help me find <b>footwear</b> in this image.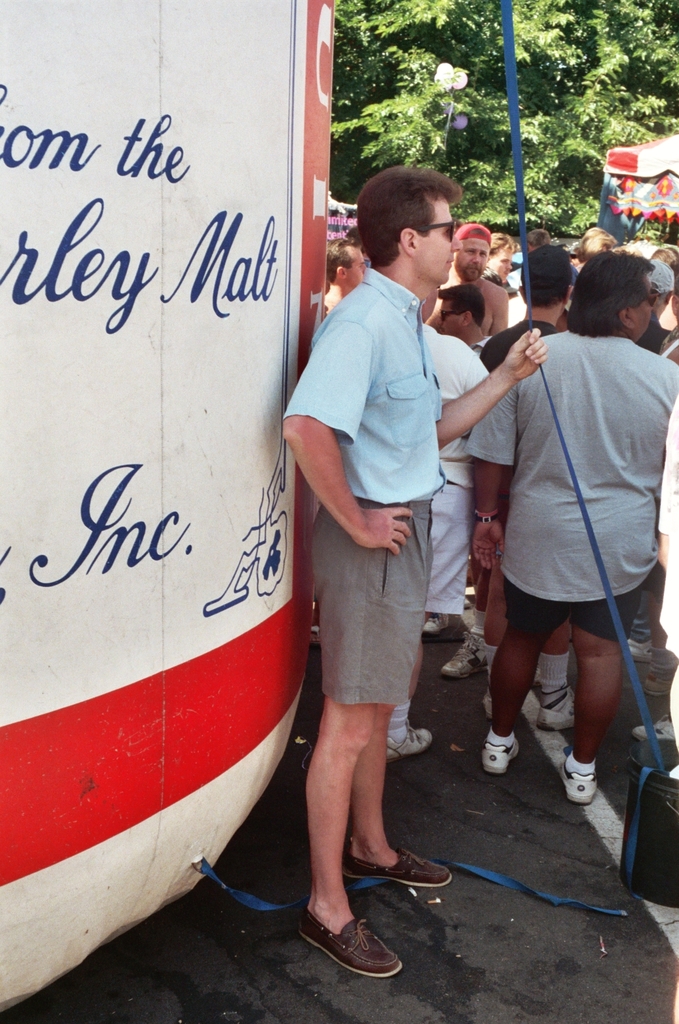
Found it: locate(310, 624, 323, 650).
